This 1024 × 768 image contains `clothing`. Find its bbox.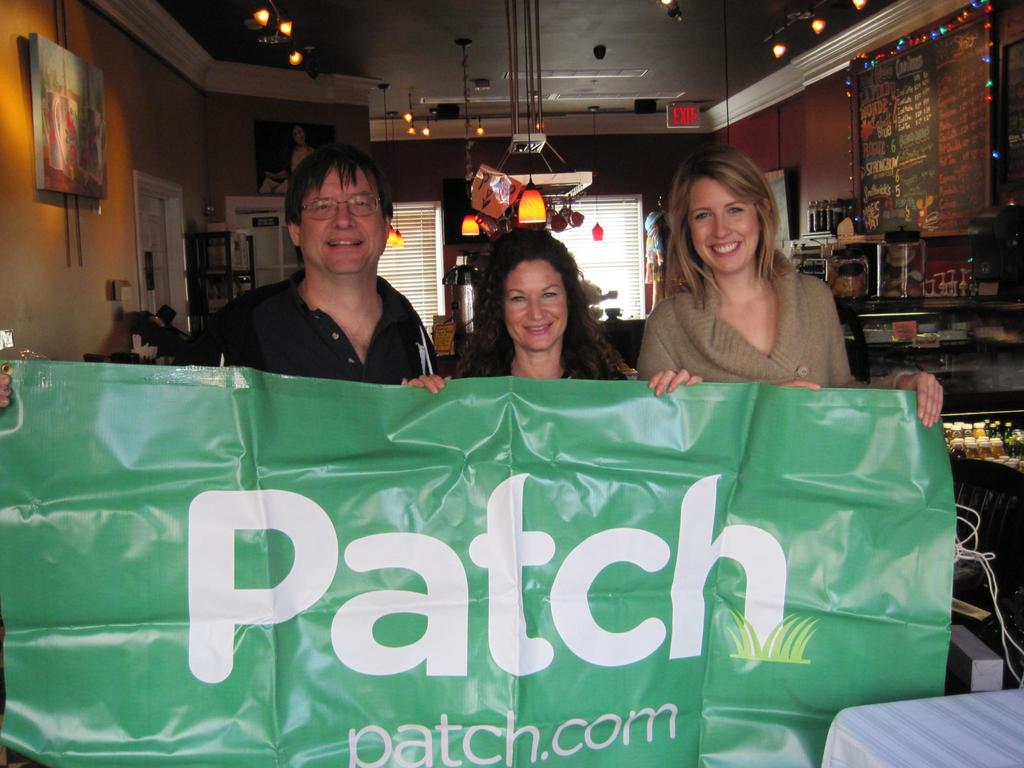
(209, 234, 443, 387).
